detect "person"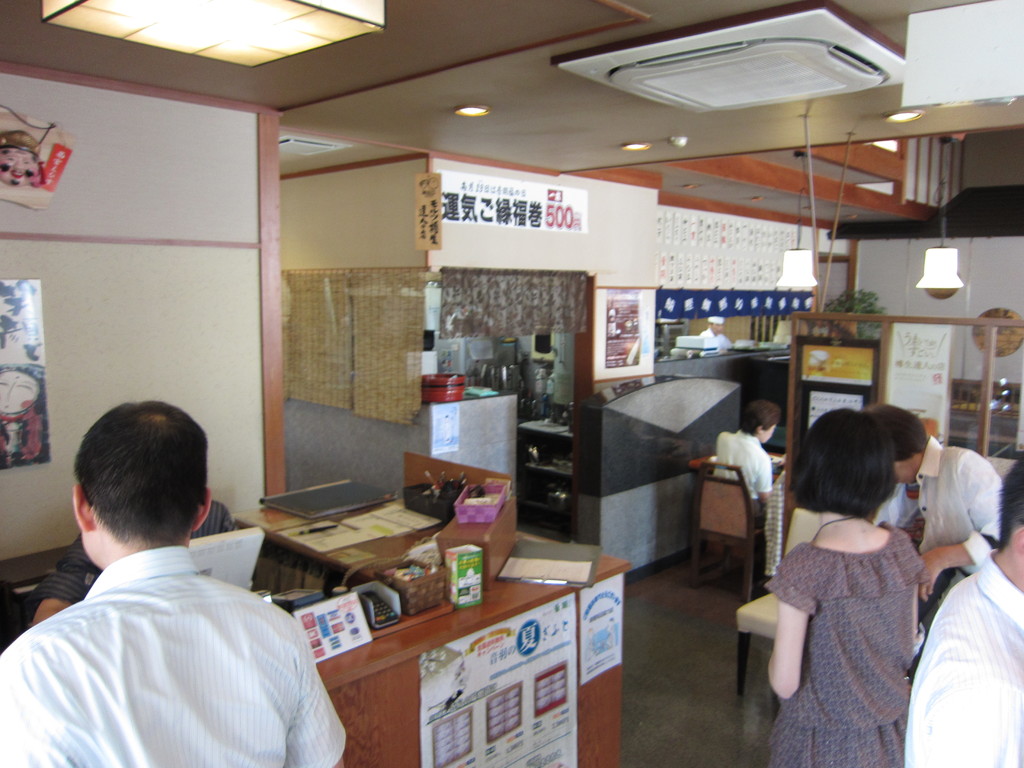
{"x1": 859, "y1": 392, "x2": 1010, "y2": 627}
